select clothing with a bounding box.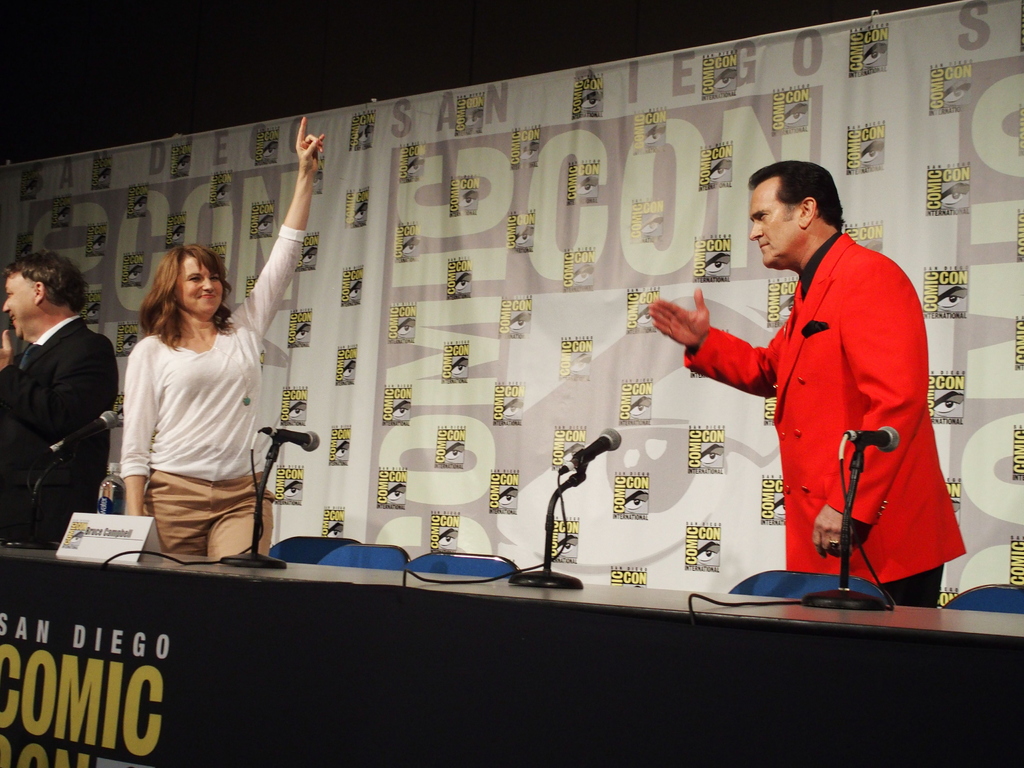
(x1=147, y1=481, x2=270, y2=557).
